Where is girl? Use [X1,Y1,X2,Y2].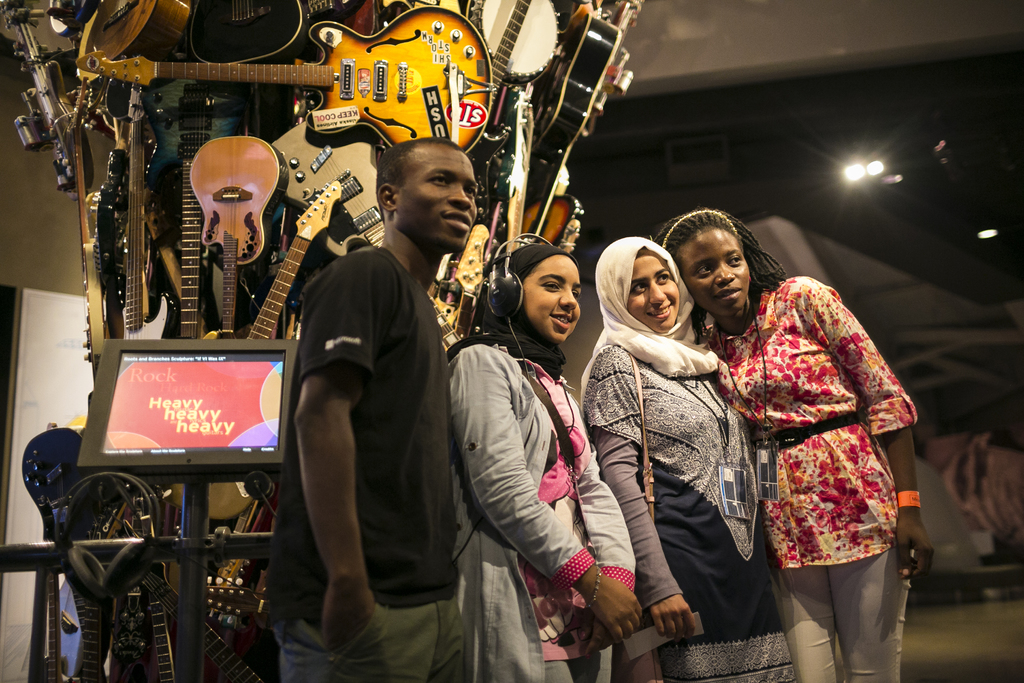
[652,205,922,682].
